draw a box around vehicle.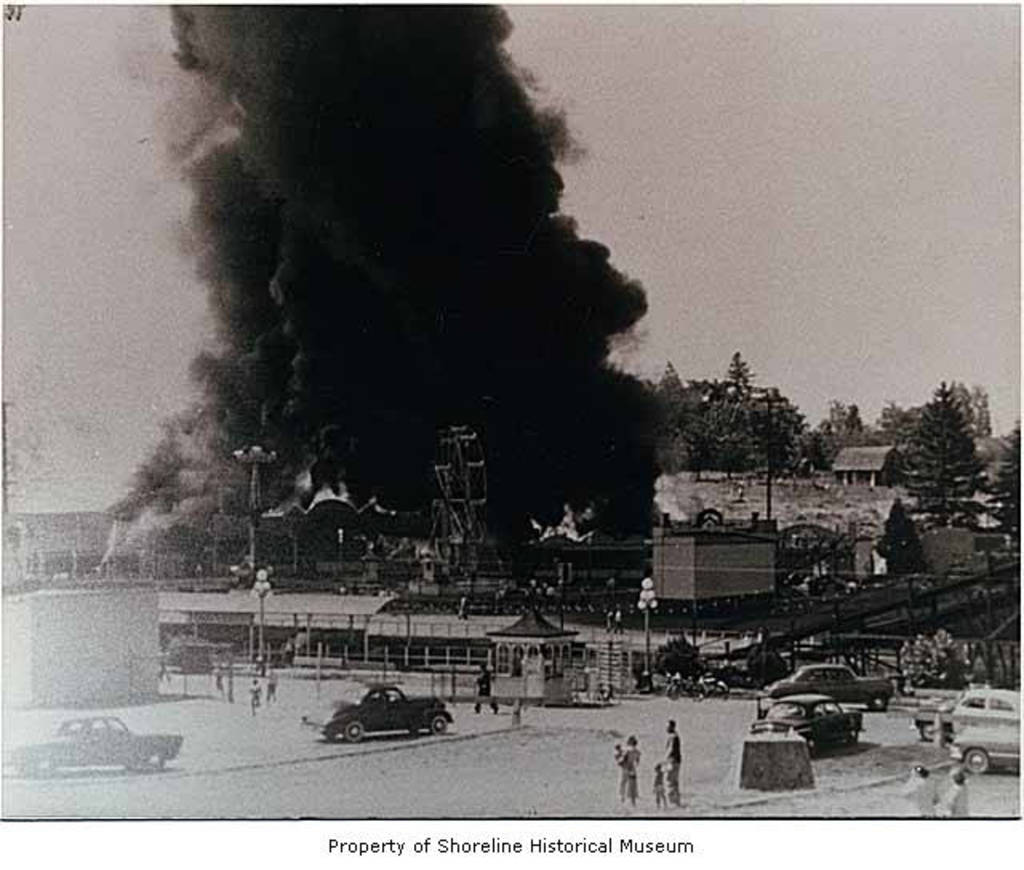
(x1=906, y1=694, x2=965, y2=740).
